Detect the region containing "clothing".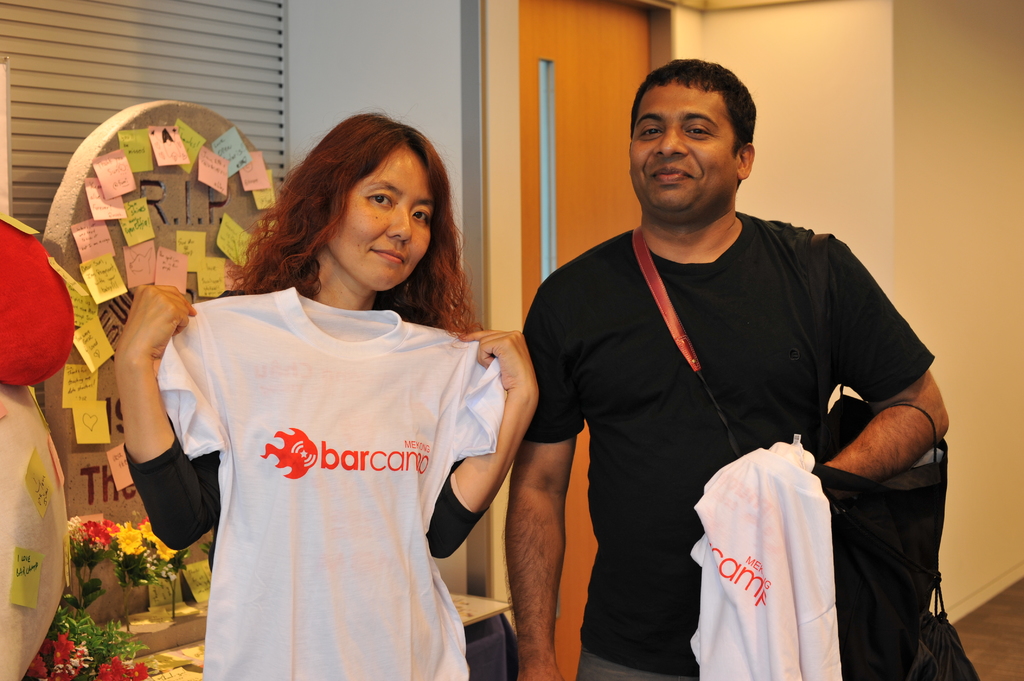
select_region(124, 413, 484, 562).
